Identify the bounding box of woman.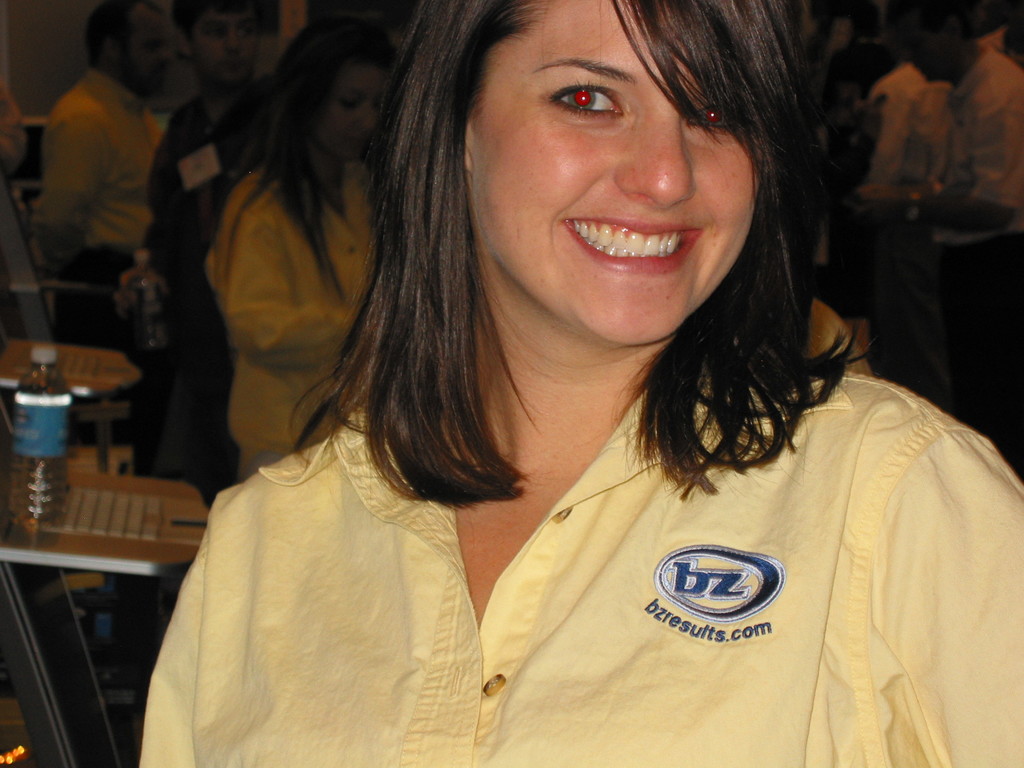
select_region(204, 16, 407, 484).
